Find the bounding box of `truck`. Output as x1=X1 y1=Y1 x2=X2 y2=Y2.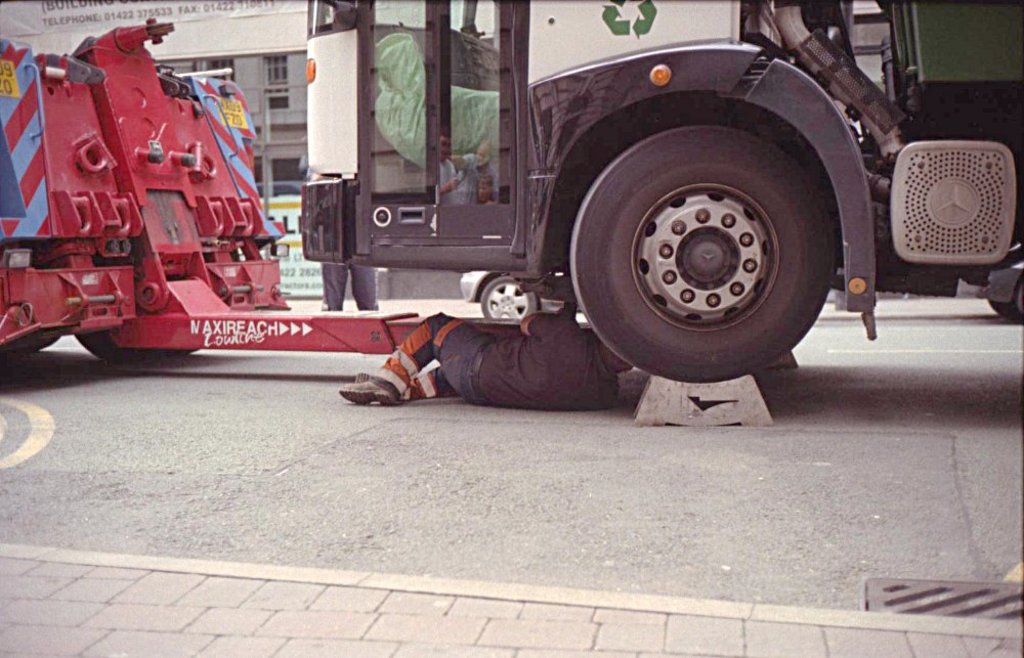
x1=0 y1=0 x2=1023 y2=398.
